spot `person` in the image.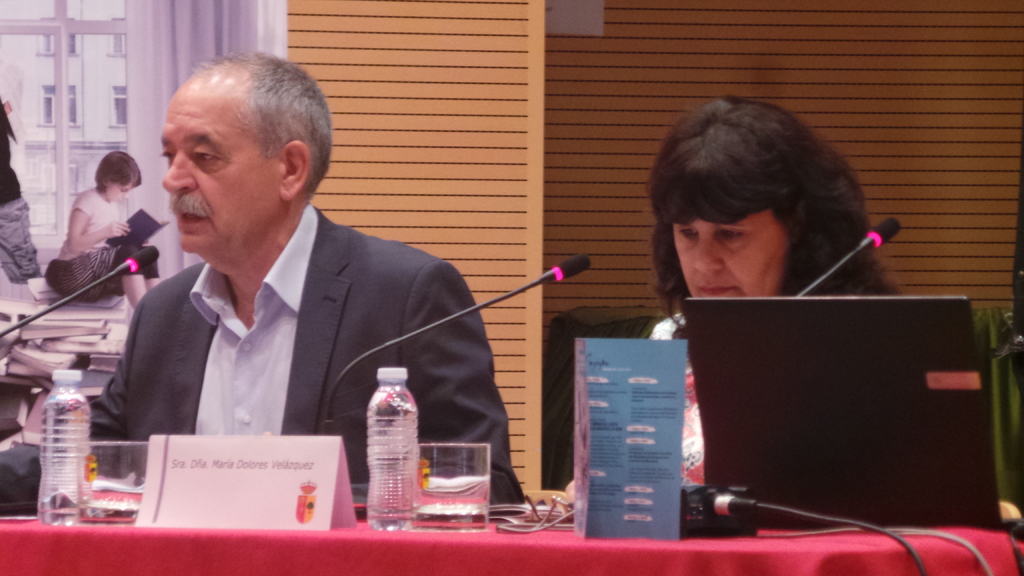
`person` found at 646, 92, 898, 488.
